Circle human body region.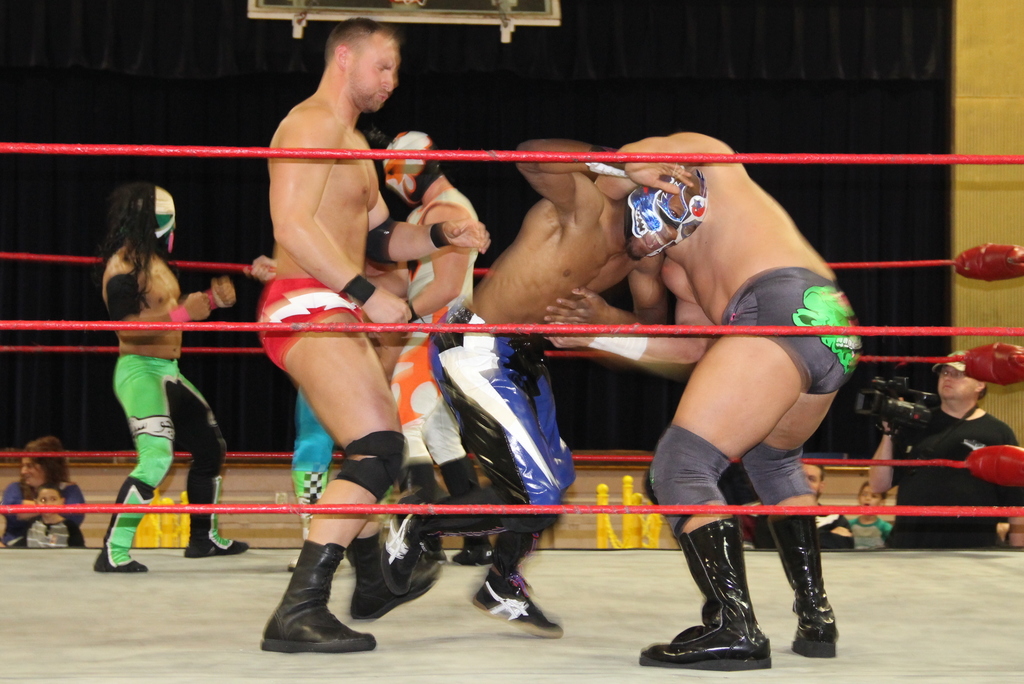
Region: box=[104, 177, 246, 582].
